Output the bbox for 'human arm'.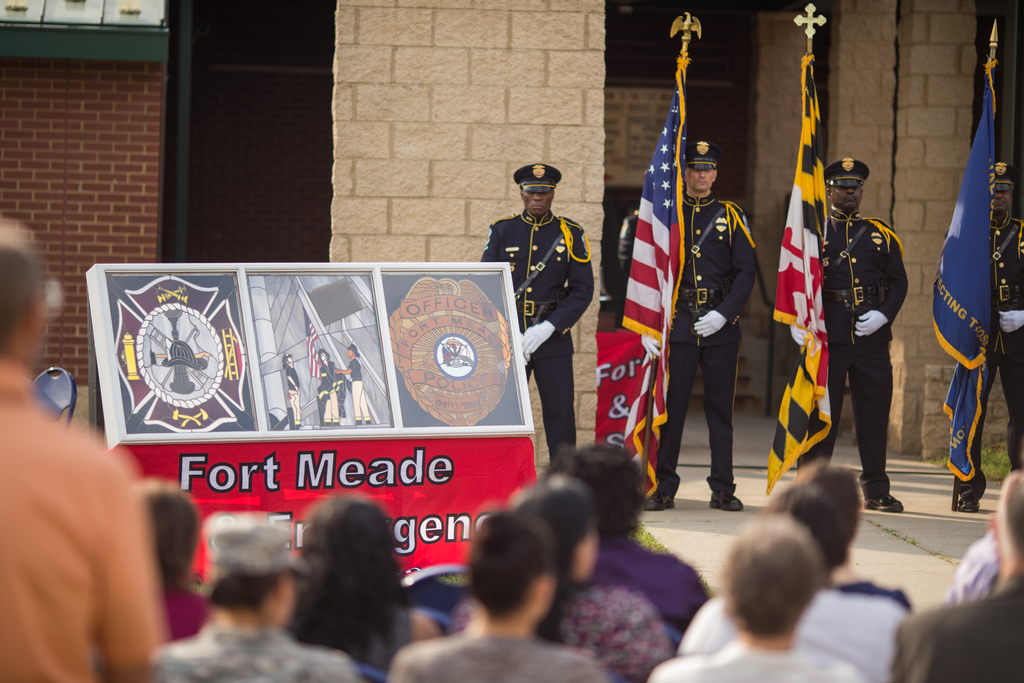
select_region(312, 362, 332, 379).
